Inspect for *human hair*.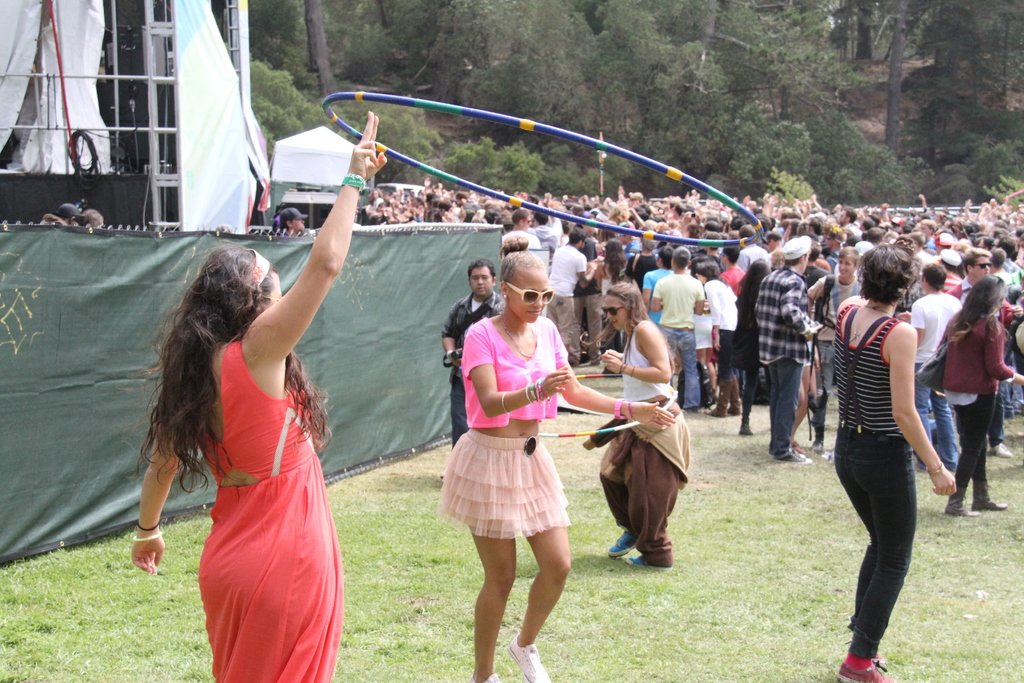
Inspection: 661/244/674/267.
